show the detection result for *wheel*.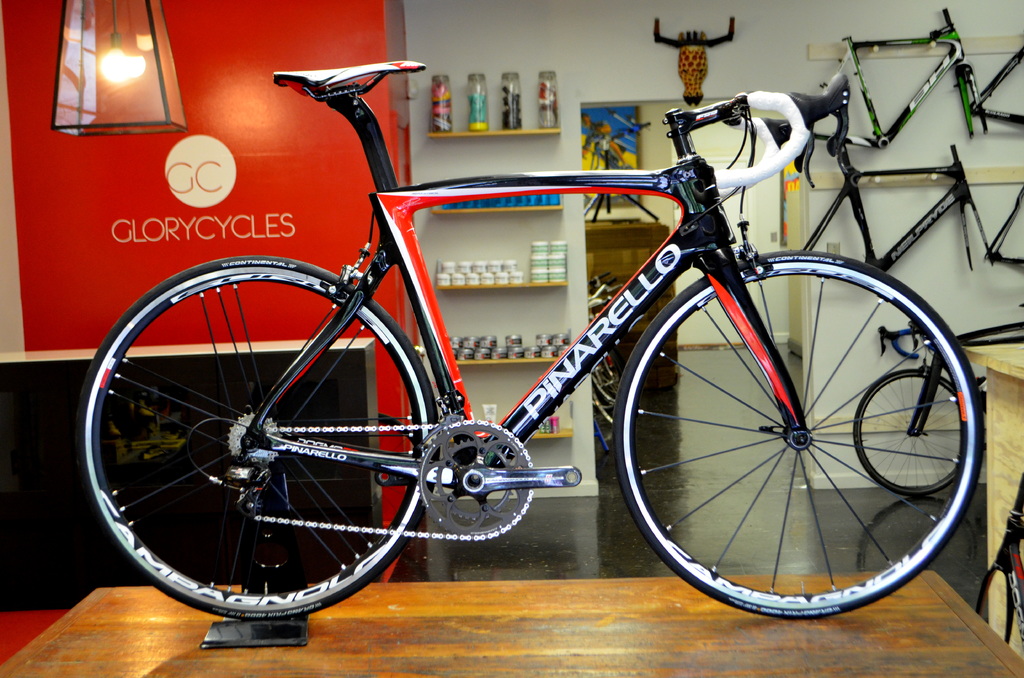
left=614, top=268, right=968, bottom=611.
